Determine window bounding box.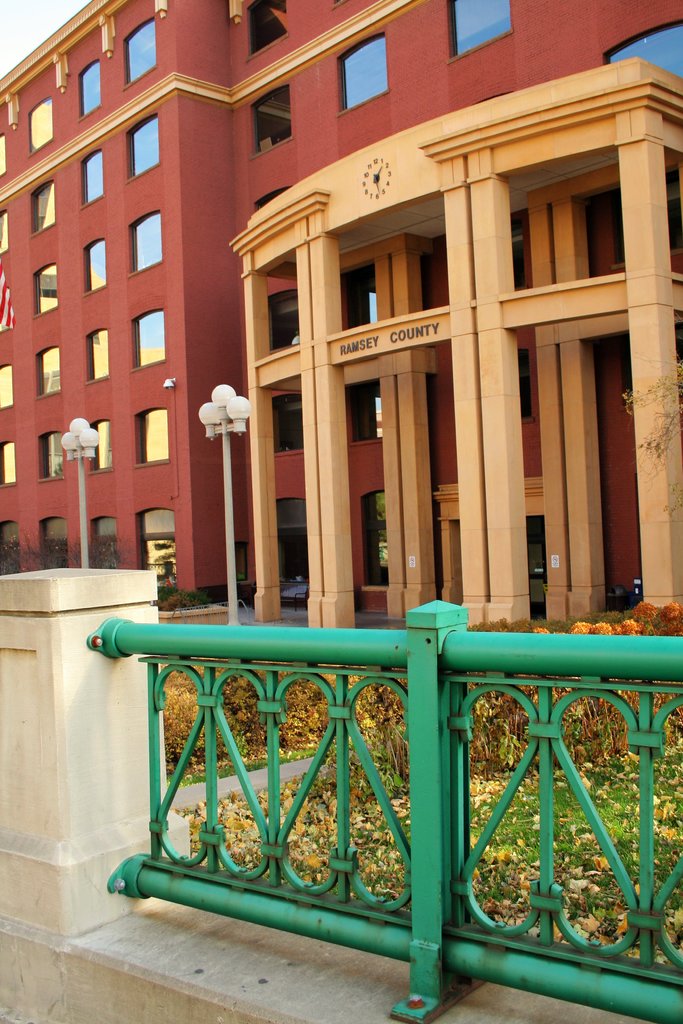
Determined: Rect(131, 214, 160, 271).
